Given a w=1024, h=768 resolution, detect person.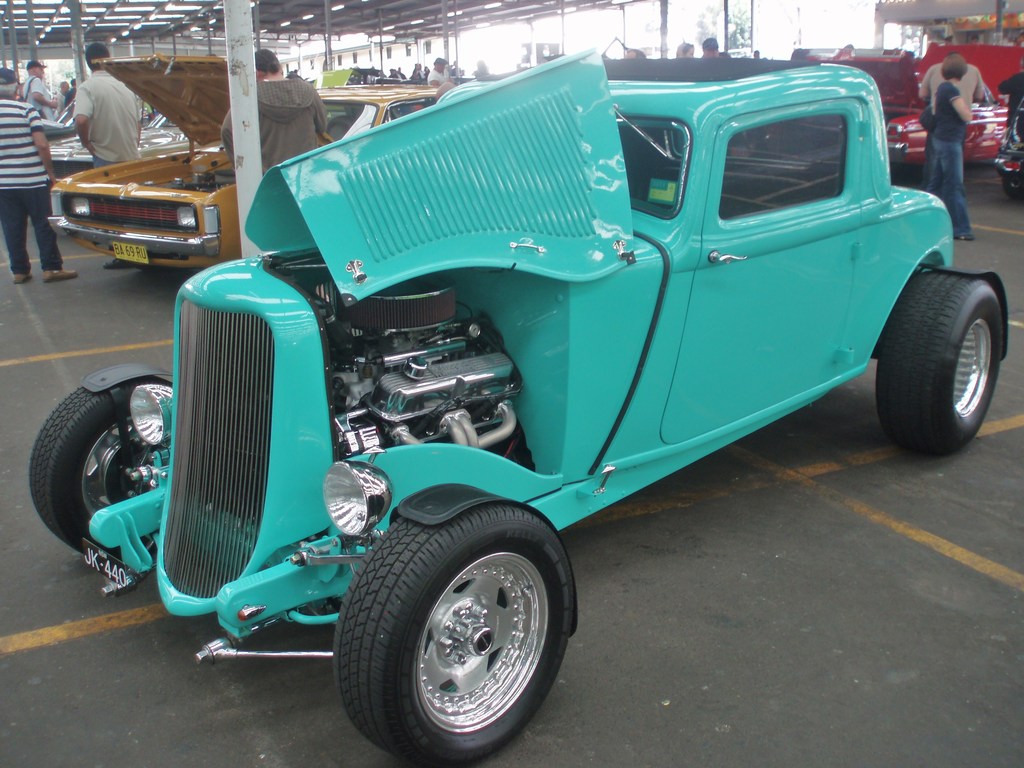
bbox=[921, 53, 975, 240].
